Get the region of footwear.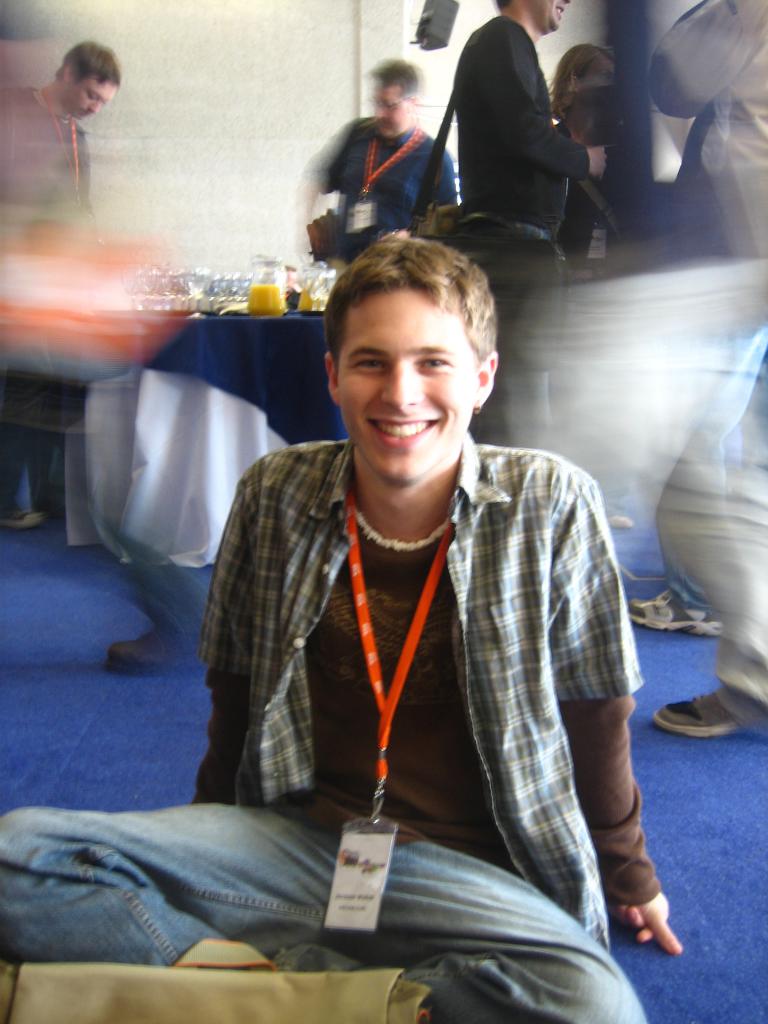
region(0, 503, 37, 533).
